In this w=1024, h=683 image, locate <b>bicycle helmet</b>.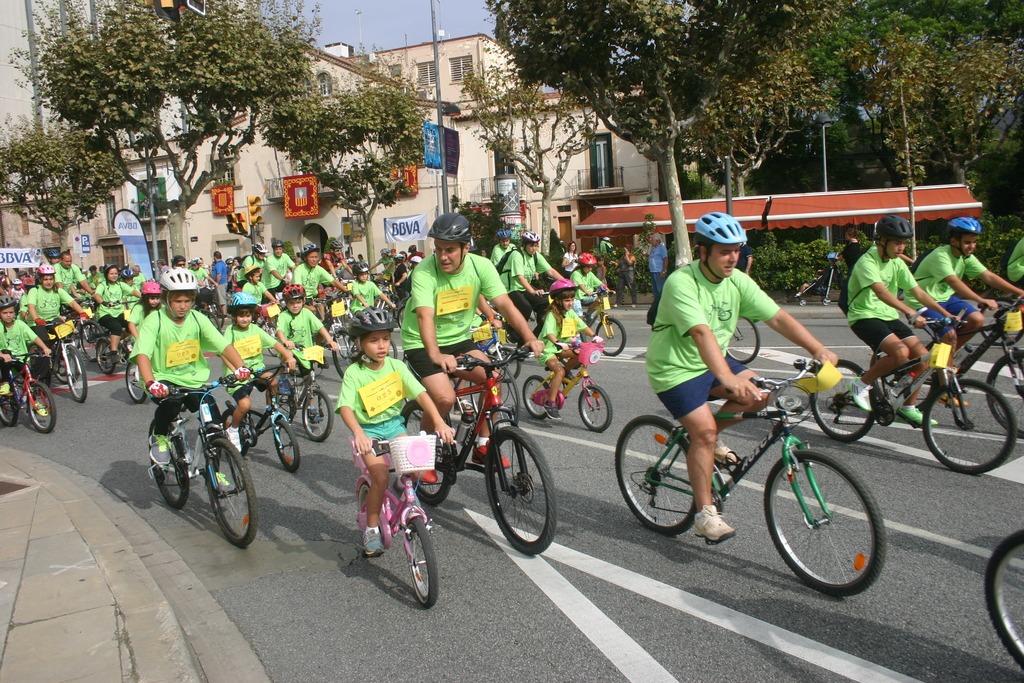
Bounding box: select_region(13, 278, 25, 287).
